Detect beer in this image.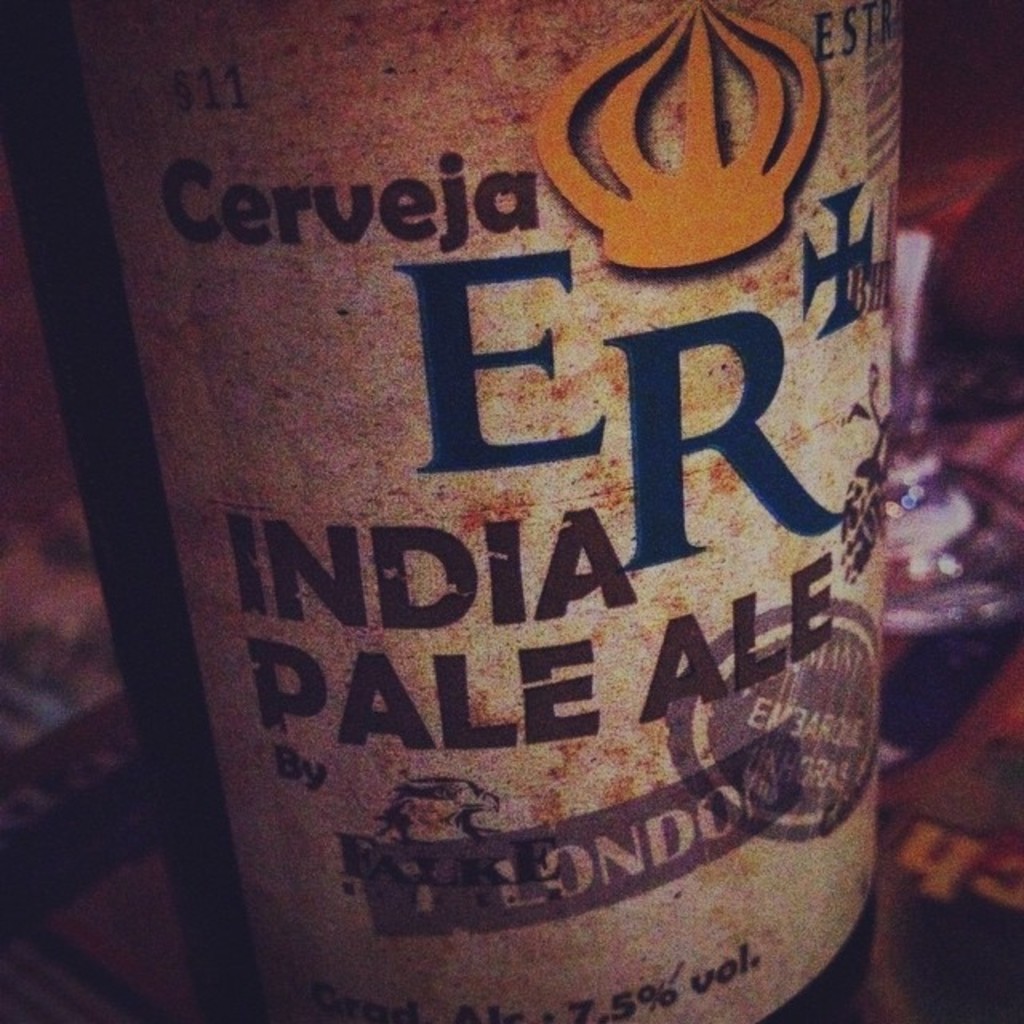
Detection: (45,0,923,1013).
